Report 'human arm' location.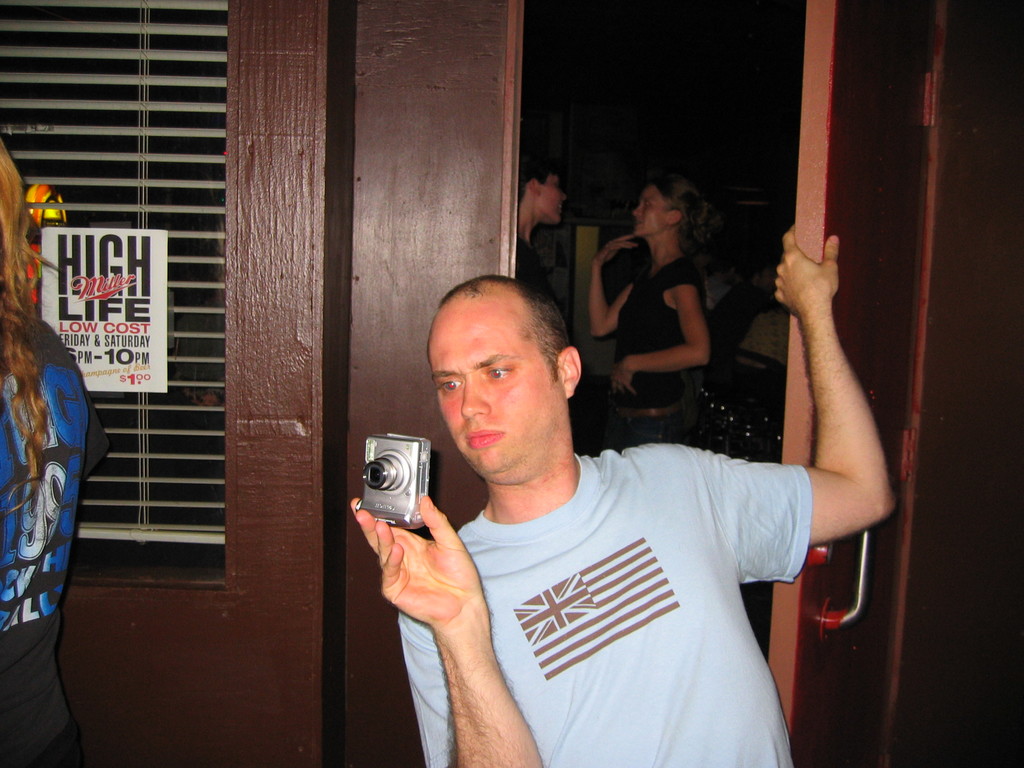
Report: rect(763, 229, 890, 588).
